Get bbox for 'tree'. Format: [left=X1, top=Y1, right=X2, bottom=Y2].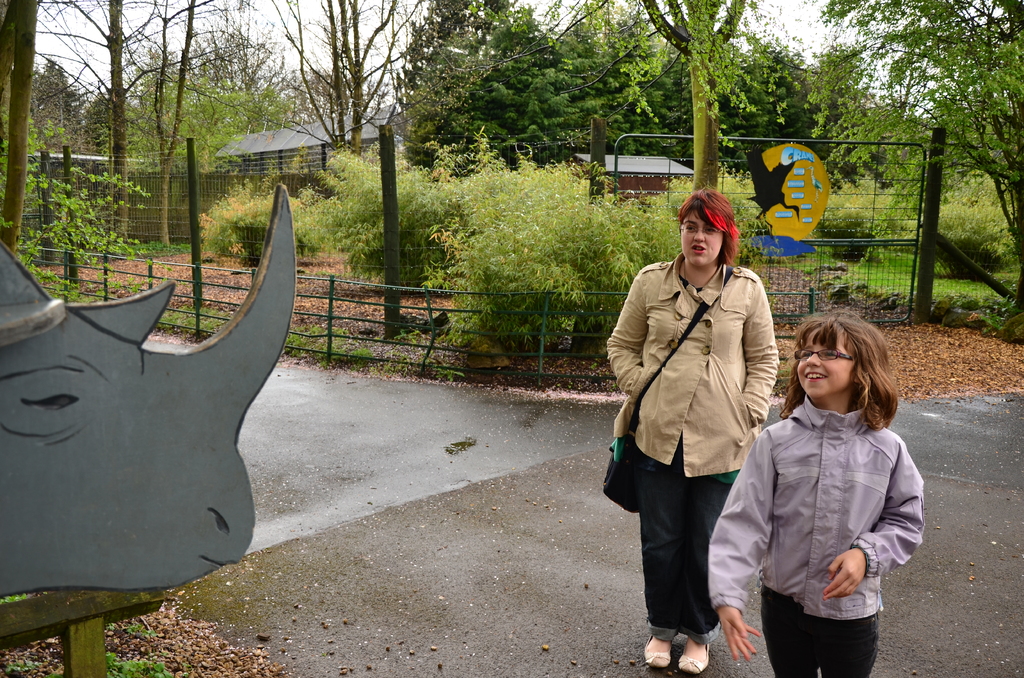
[left=802, top=0, right=1023, bottom=341].
